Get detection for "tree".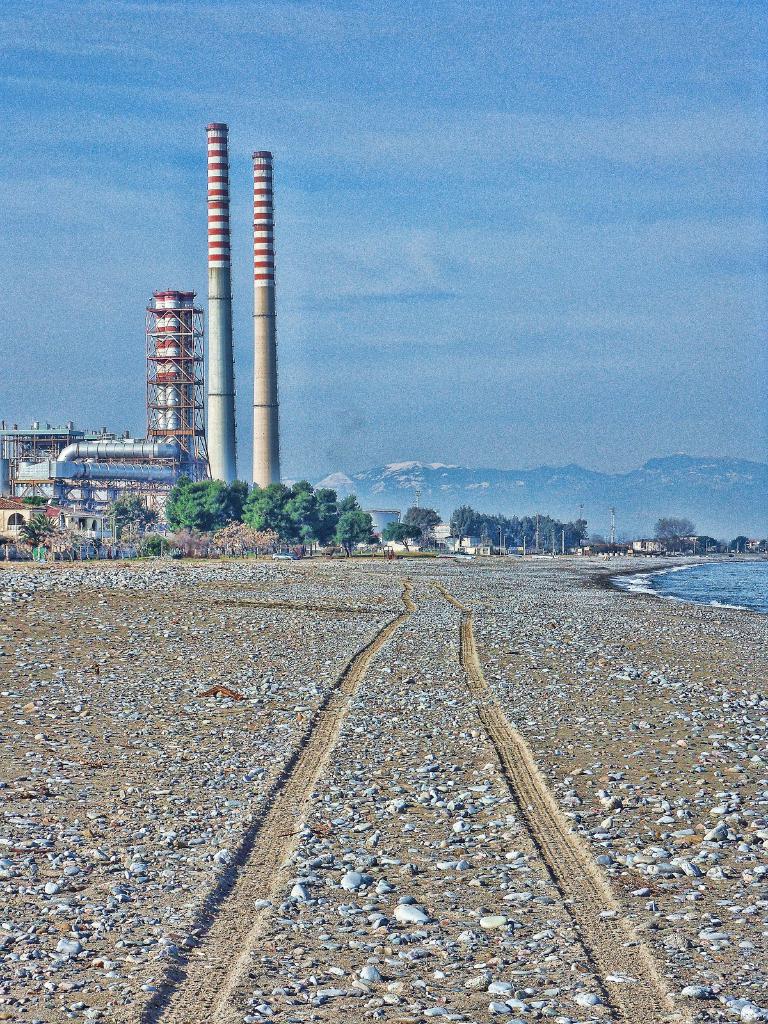
Detection: {"left": 401, "top": 502, "right": 447, "bottom": 540}.
